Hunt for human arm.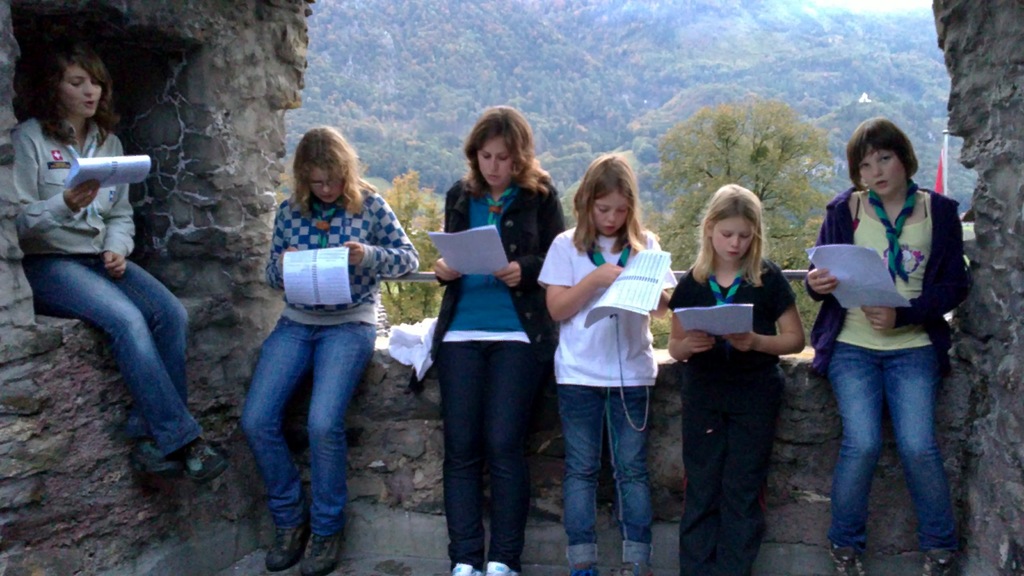
Hunted down at <region>797, 195, 844, 303</region>.
